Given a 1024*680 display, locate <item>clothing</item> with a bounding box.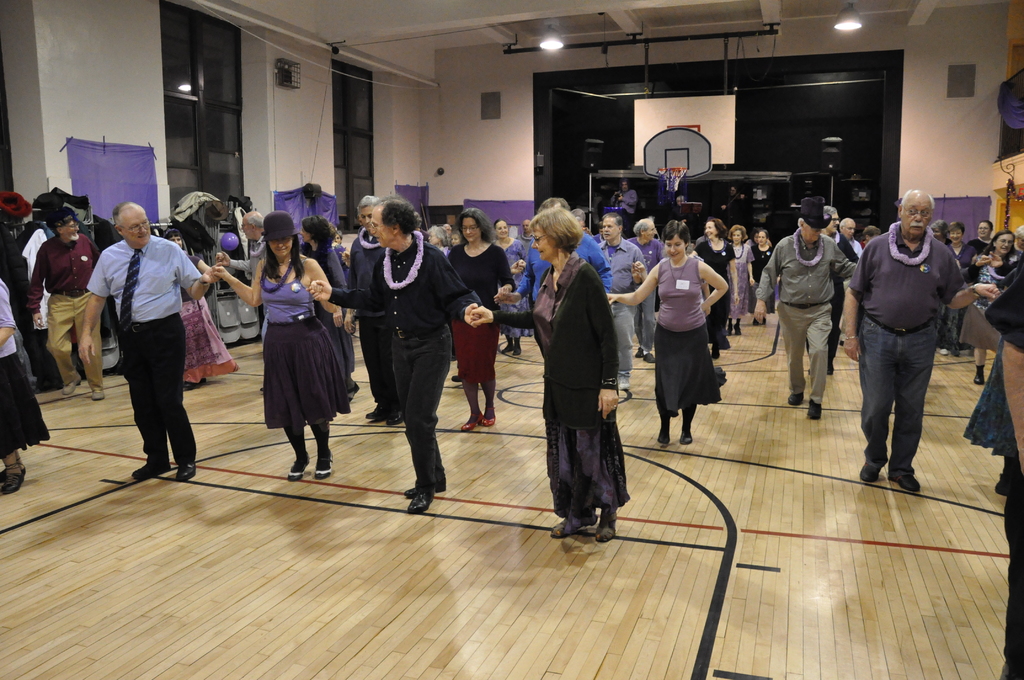
Located: <bbox>964, 229, 993, 270</bbox>.
